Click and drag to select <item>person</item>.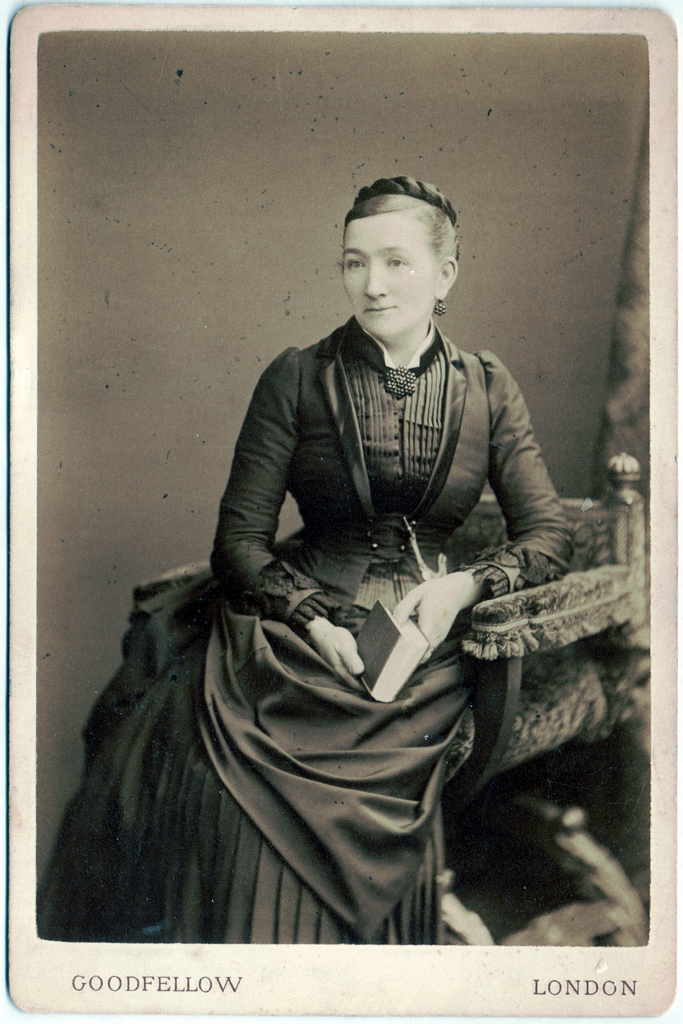
Selection: (54, 192, 566, 940).
